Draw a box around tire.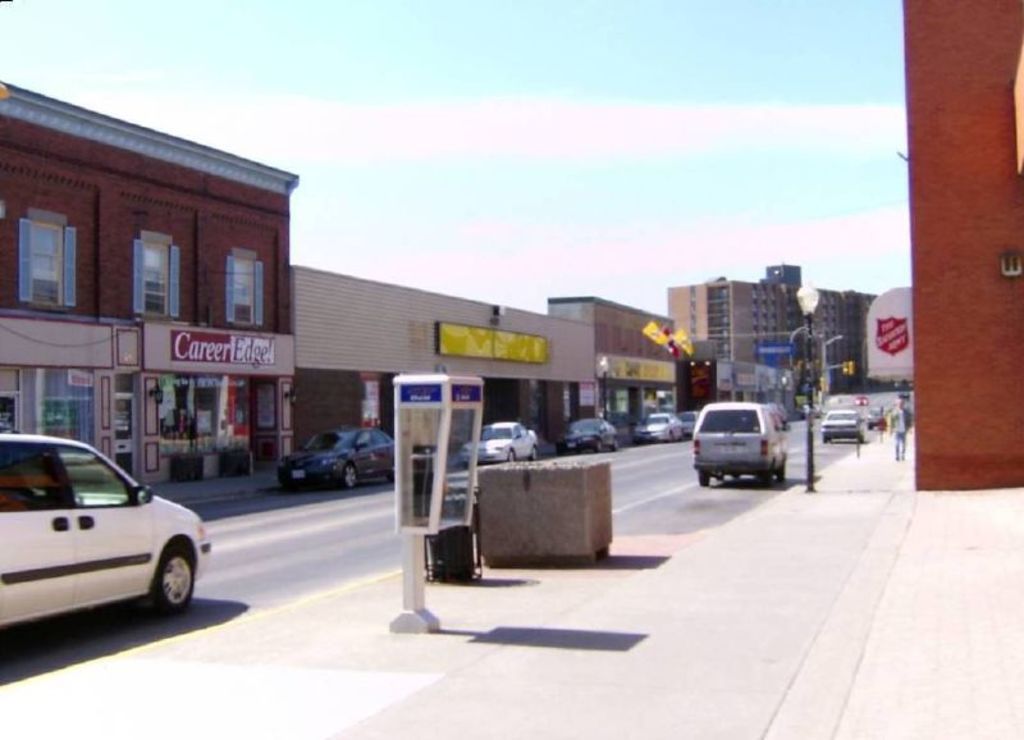
[343, 458, 360, 488].
